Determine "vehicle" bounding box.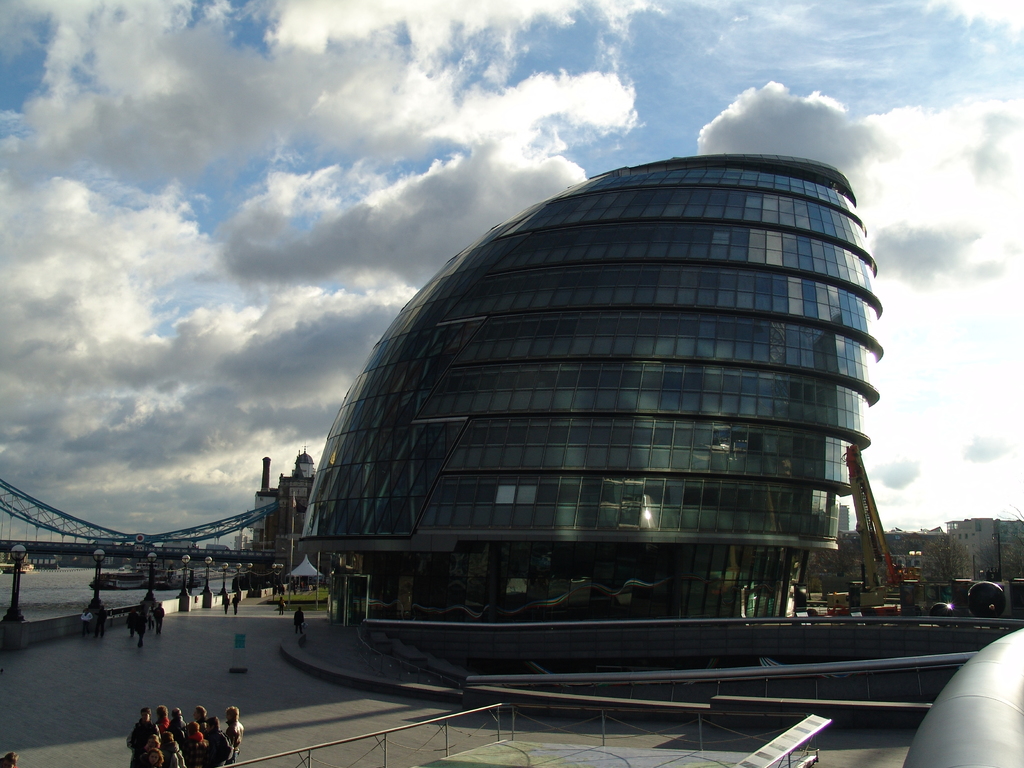
Determined: l=826, t=443, r=905, b=616.
